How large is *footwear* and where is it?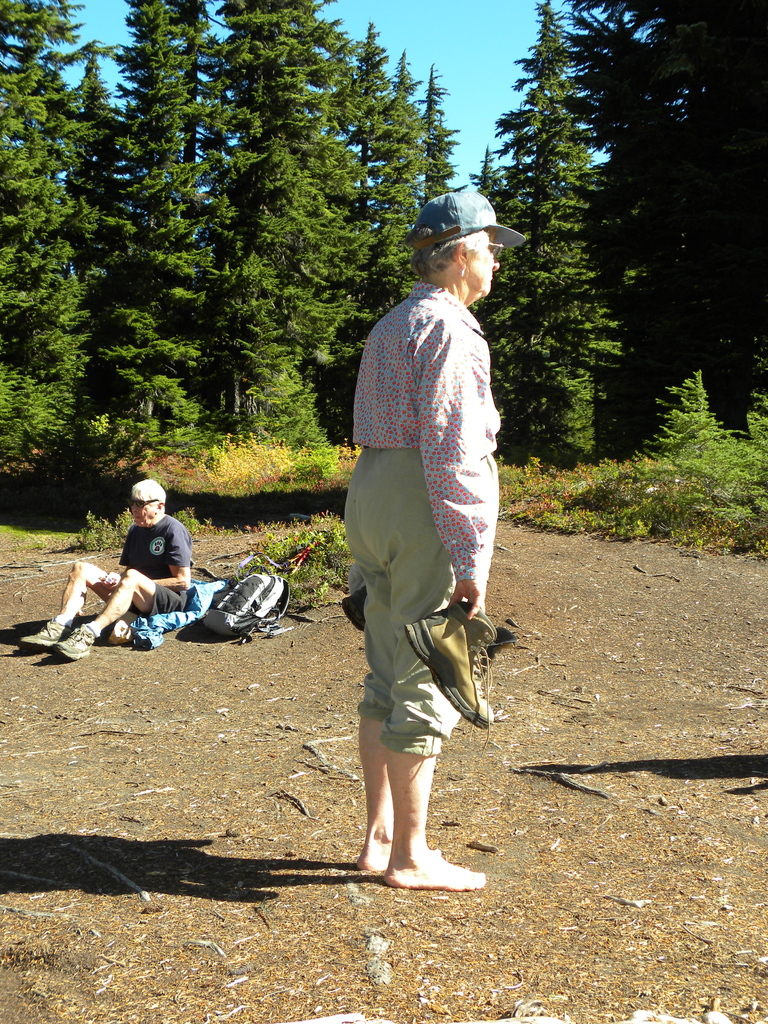
Bounding box: 345, 588, 373, 630.
